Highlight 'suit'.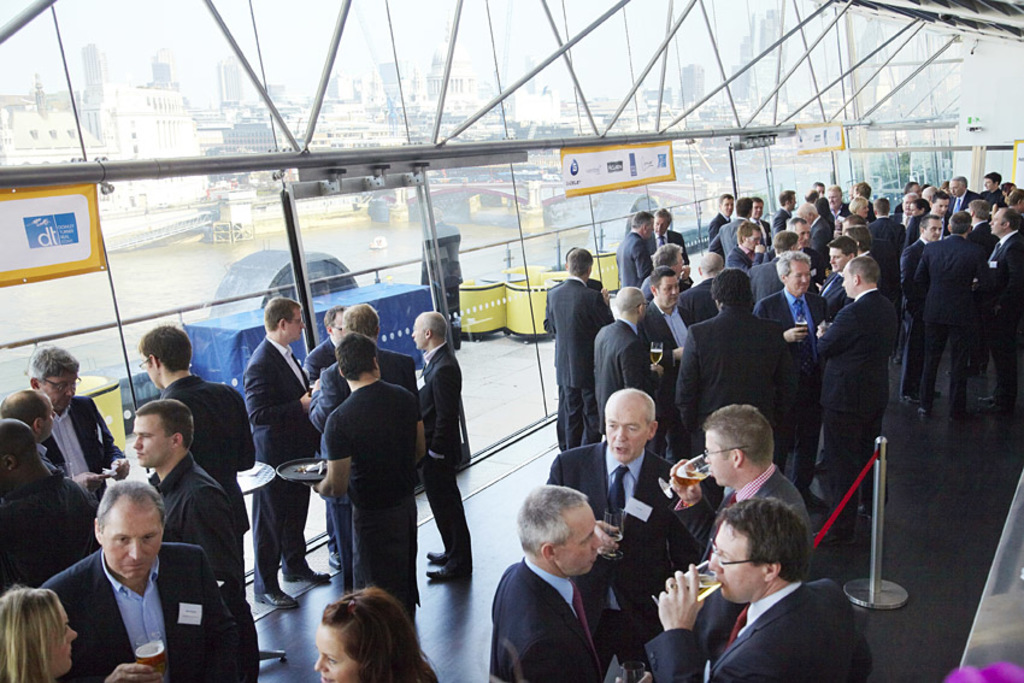
Highlighted region: (488,560,605,682).
